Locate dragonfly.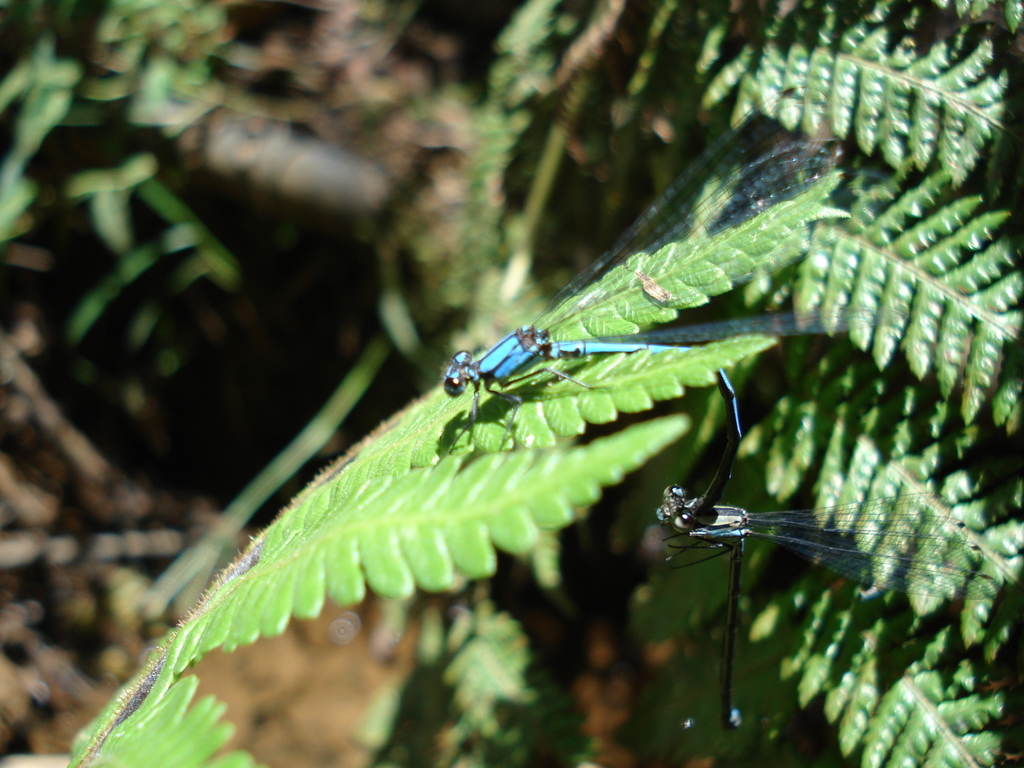
Bounding box: [655,365,1006,739].
